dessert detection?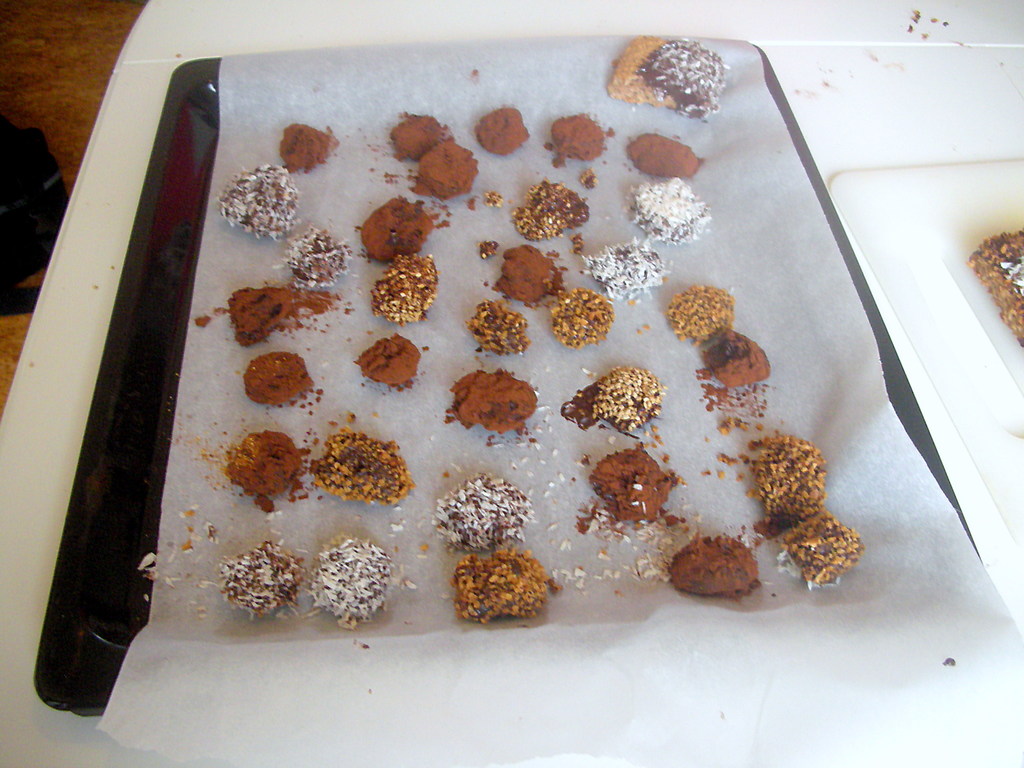
rect(445, 373, 541, 436)
